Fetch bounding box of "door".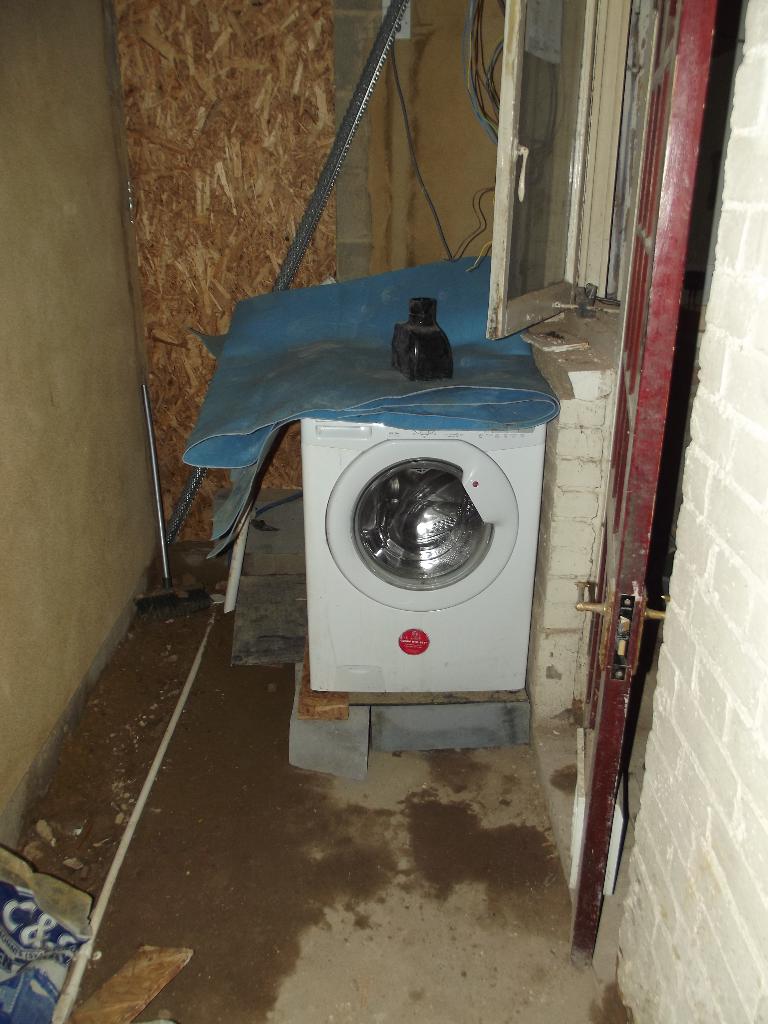
Bbox: l=484, t=0, r=596, b=344.
